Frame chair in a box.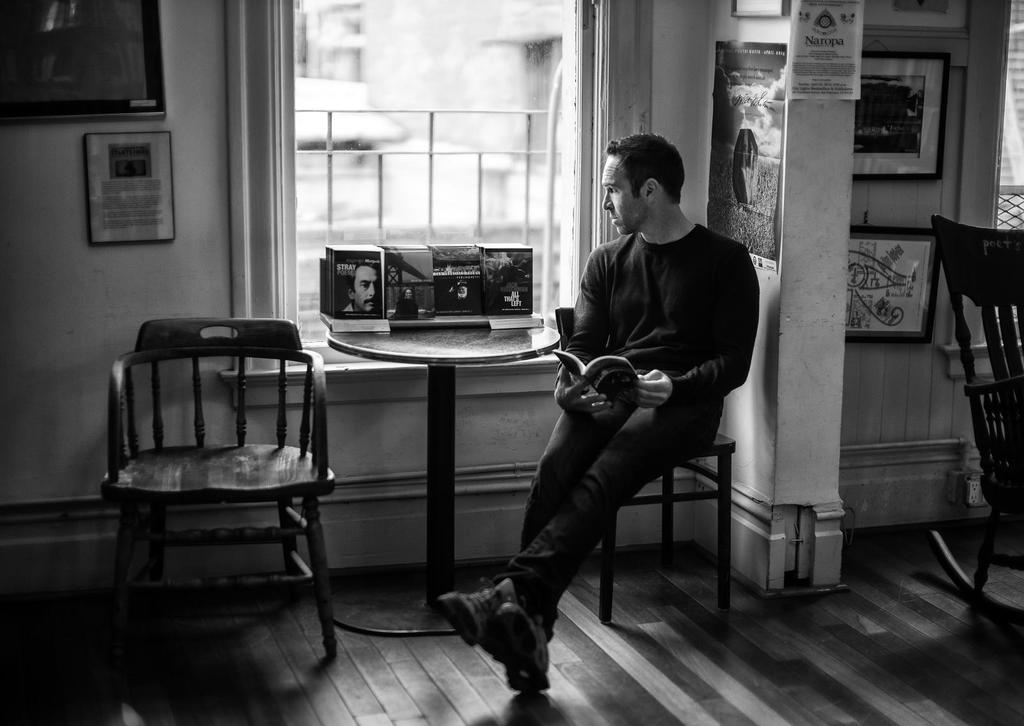
region(929, 214, 1023, 622).
